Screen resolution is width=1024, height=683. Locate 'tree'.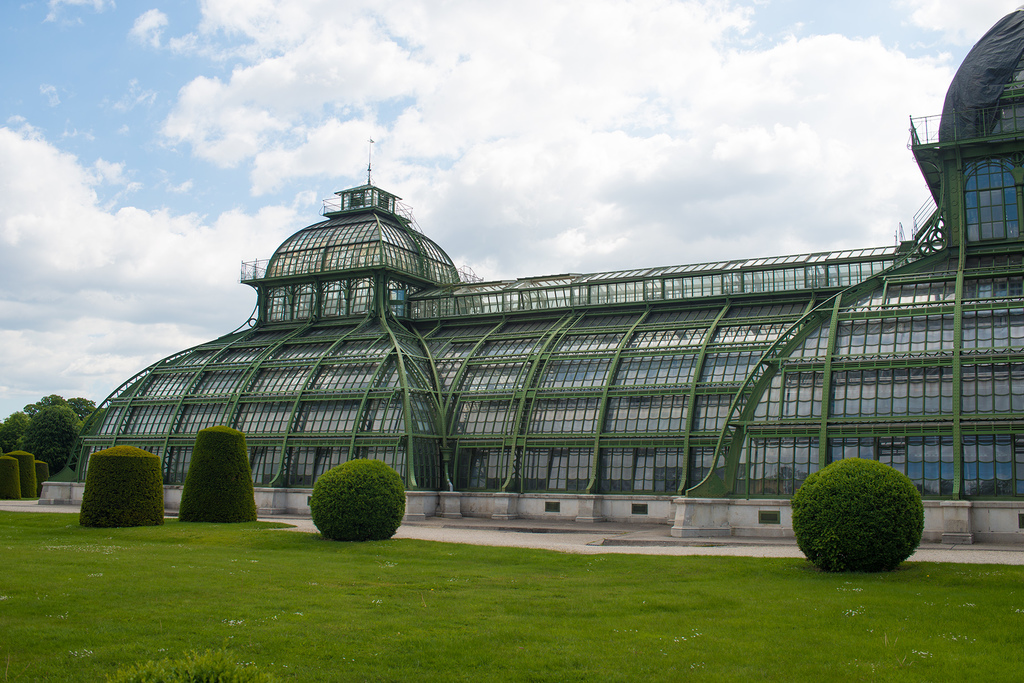
18:405:76:478.
